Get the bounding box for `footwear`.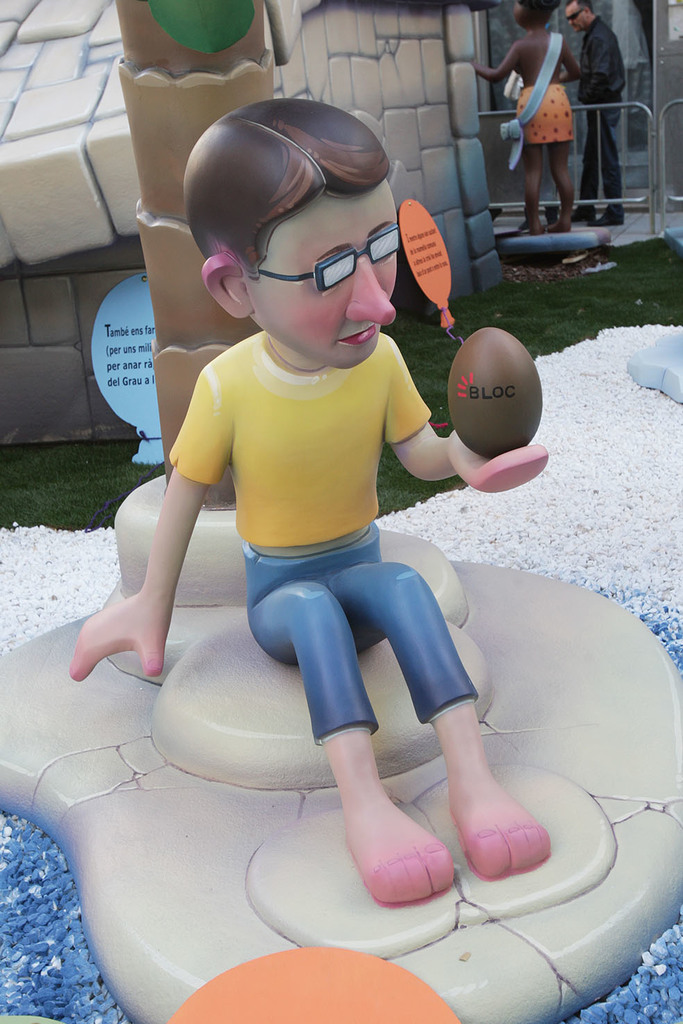
(x1=582, y1=204, x2=625, y2=227).
